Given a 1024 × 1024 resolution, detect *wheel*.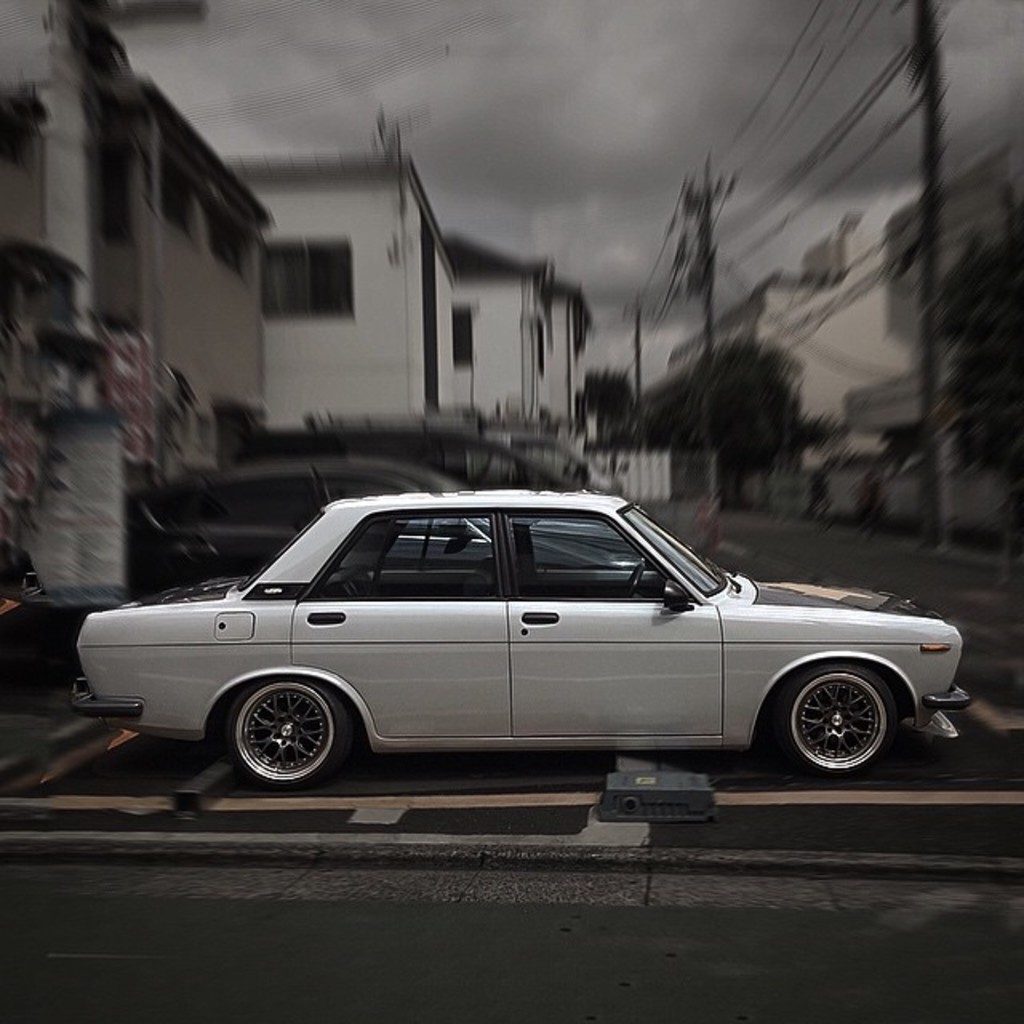
[227,678,341,784].
